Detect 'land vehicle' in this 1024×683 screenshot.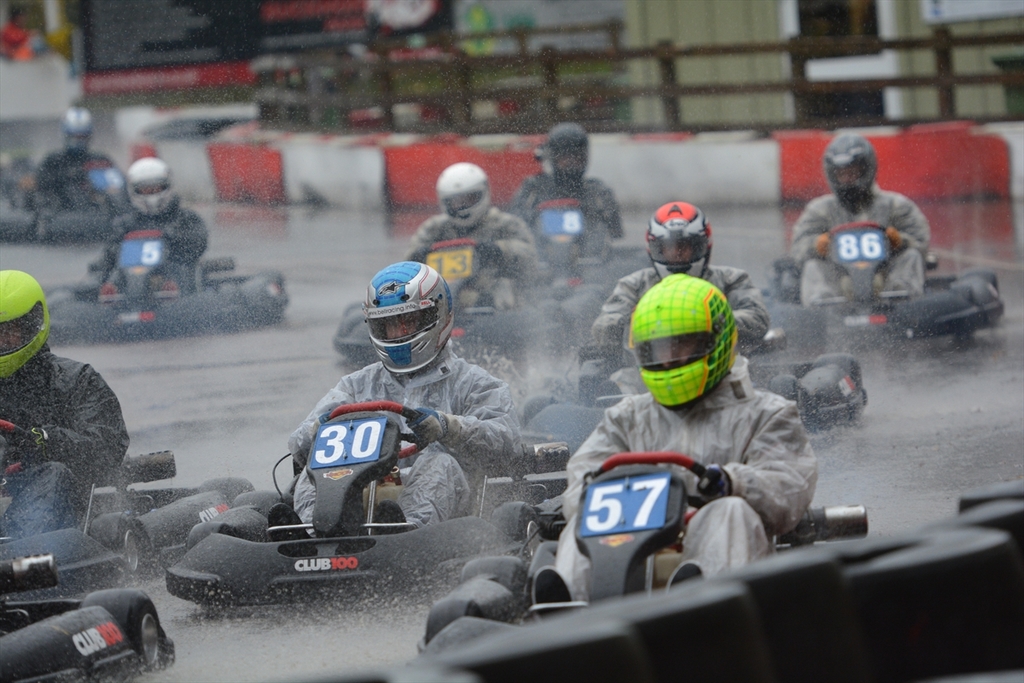
Detection: x1=0 y1=157 x2=134 y2=241.
